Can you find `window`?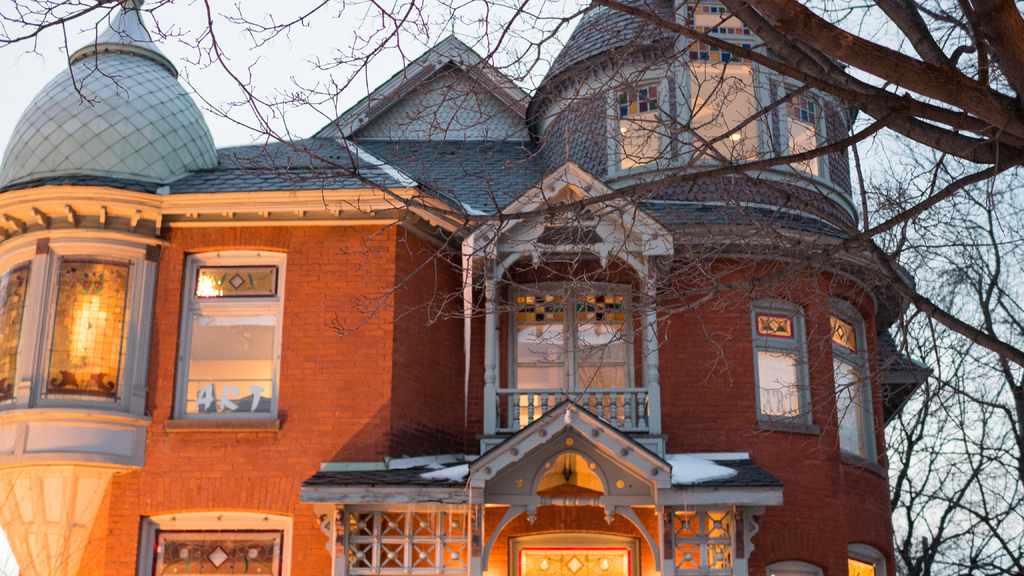
Yes, bounding box: region(0, 229, 159, 469).
